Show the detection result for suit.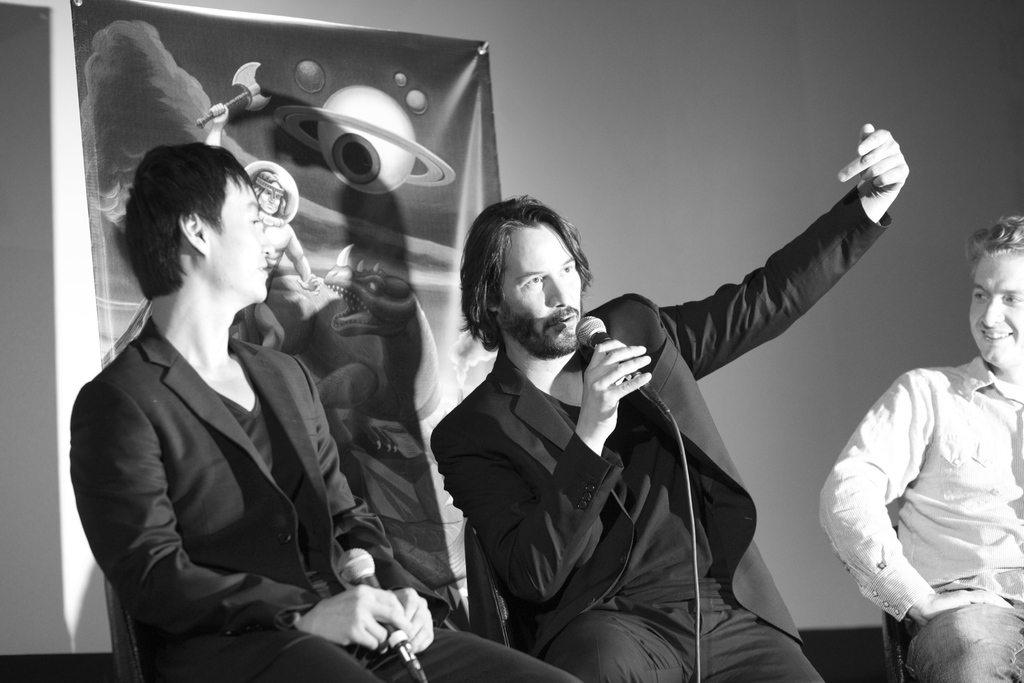
x1=431, y1=181, x2=893, y2=682.
